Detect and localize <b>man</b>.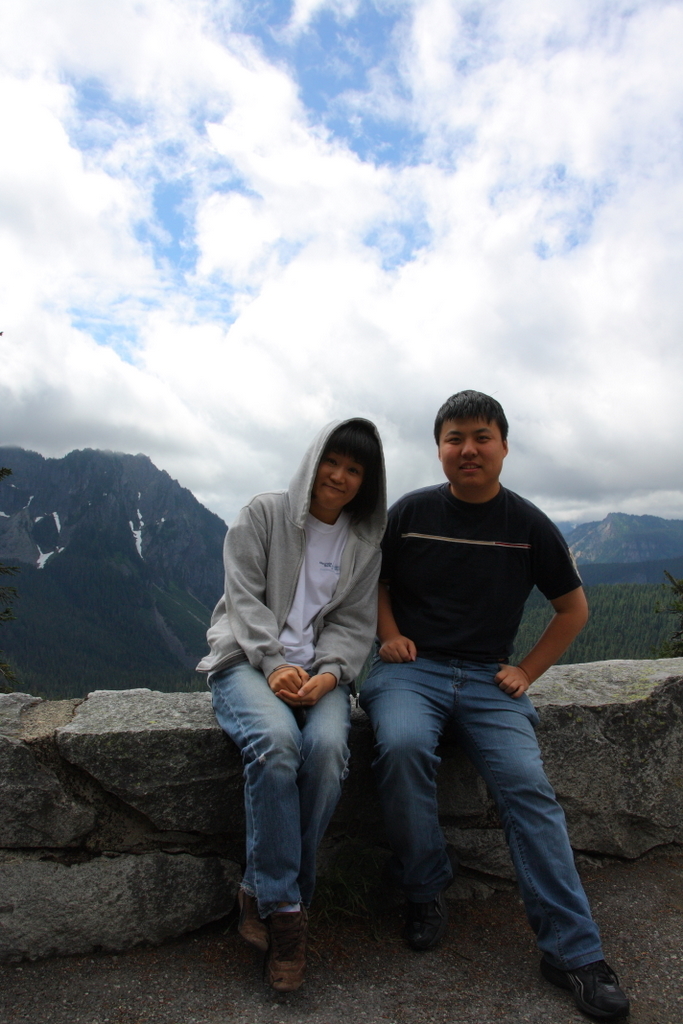
Localized at 214:443:453:967.
